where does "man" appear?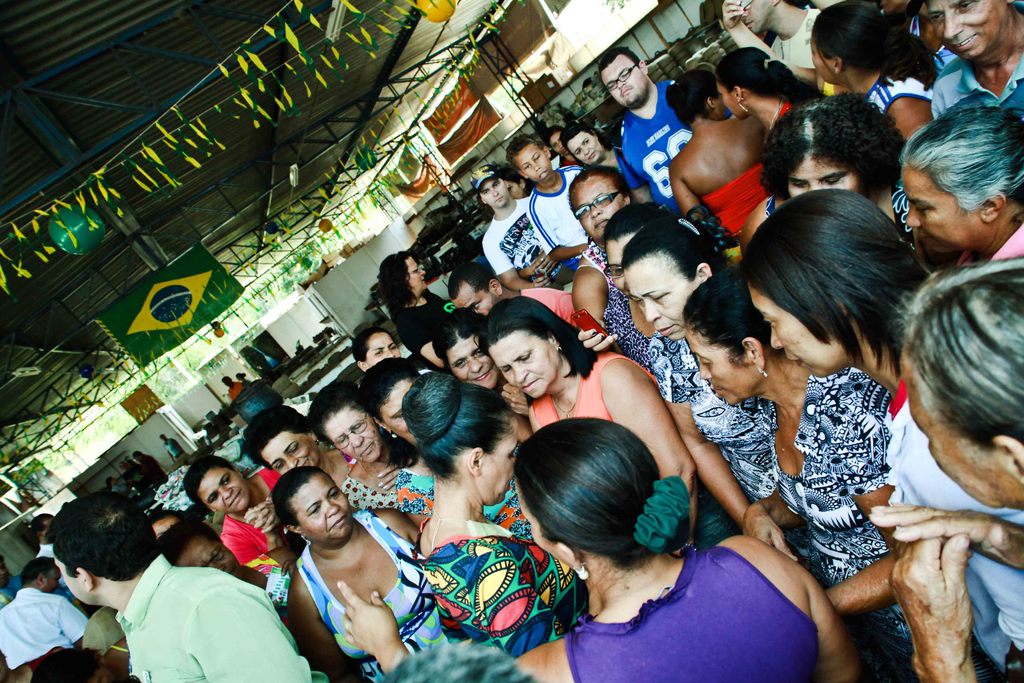
Appears at {"left": 27, "top": 513, "right": 53, "bottom": 572}.
